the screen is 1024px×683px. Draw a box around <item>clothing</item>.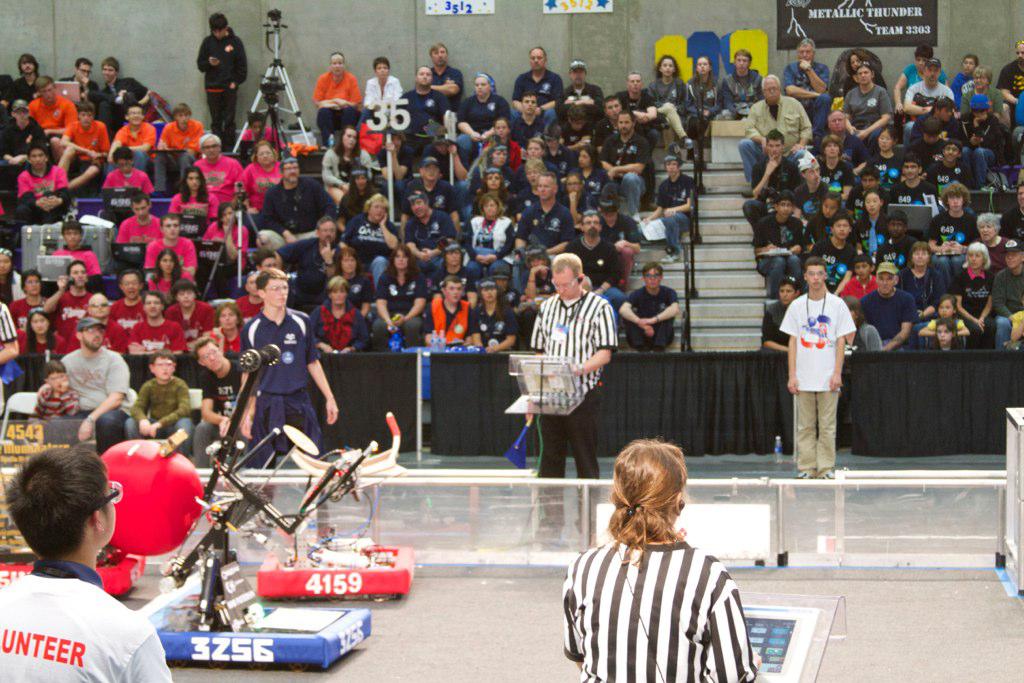
crop(0, 551, 160, 682).
